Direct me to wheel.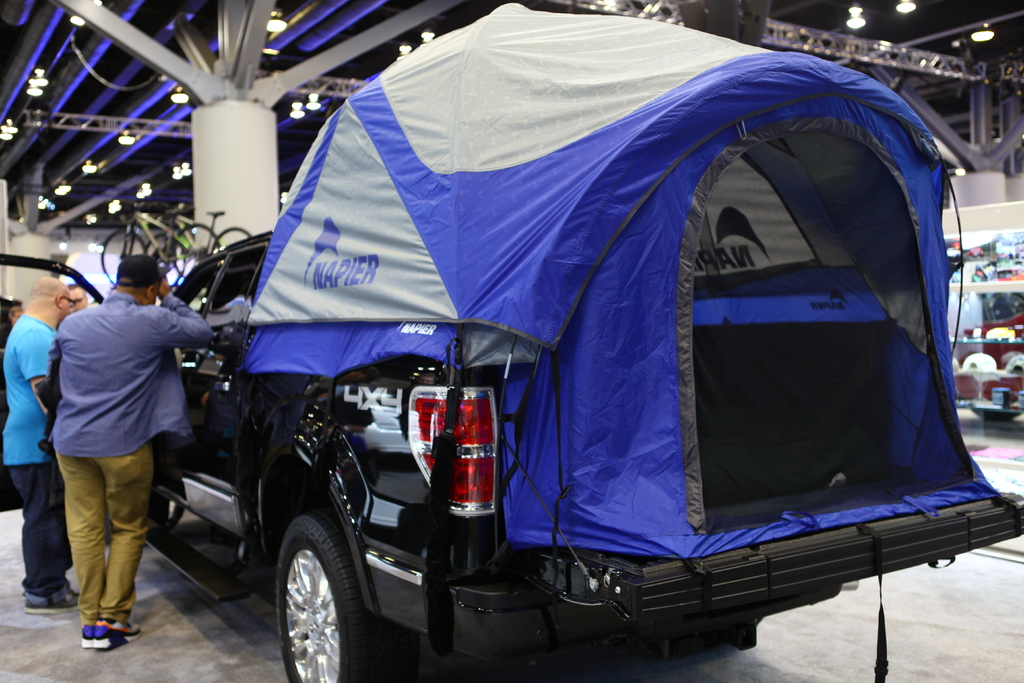
Direction: region(170, 224, 219, 279).
